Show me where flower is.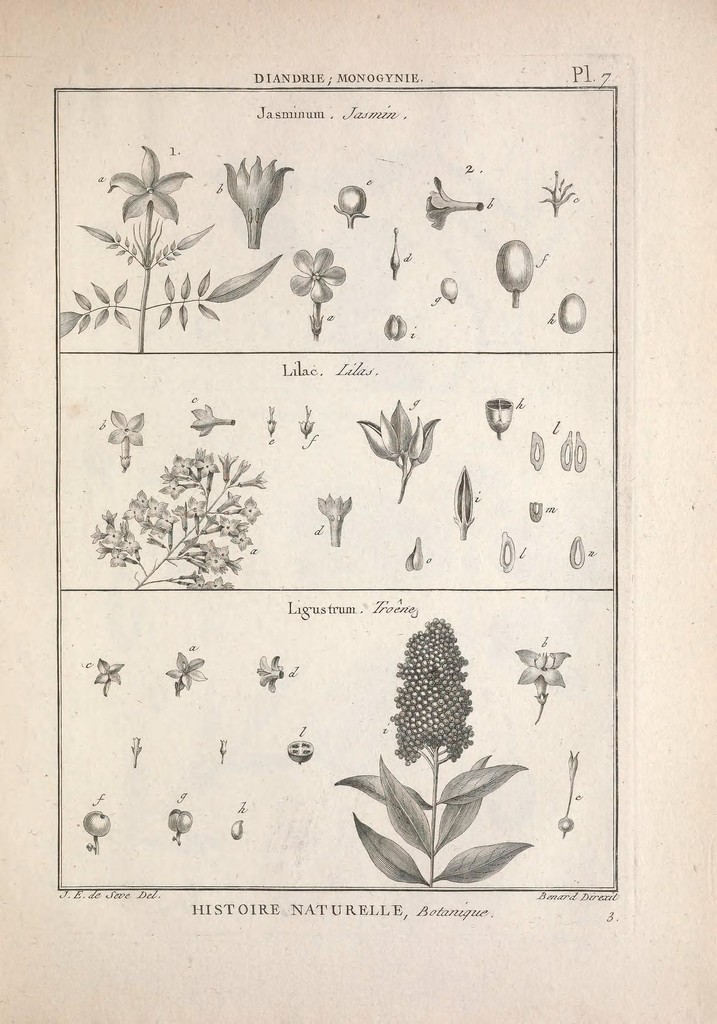
flower is at BBox(286, 231, 352, 306).
